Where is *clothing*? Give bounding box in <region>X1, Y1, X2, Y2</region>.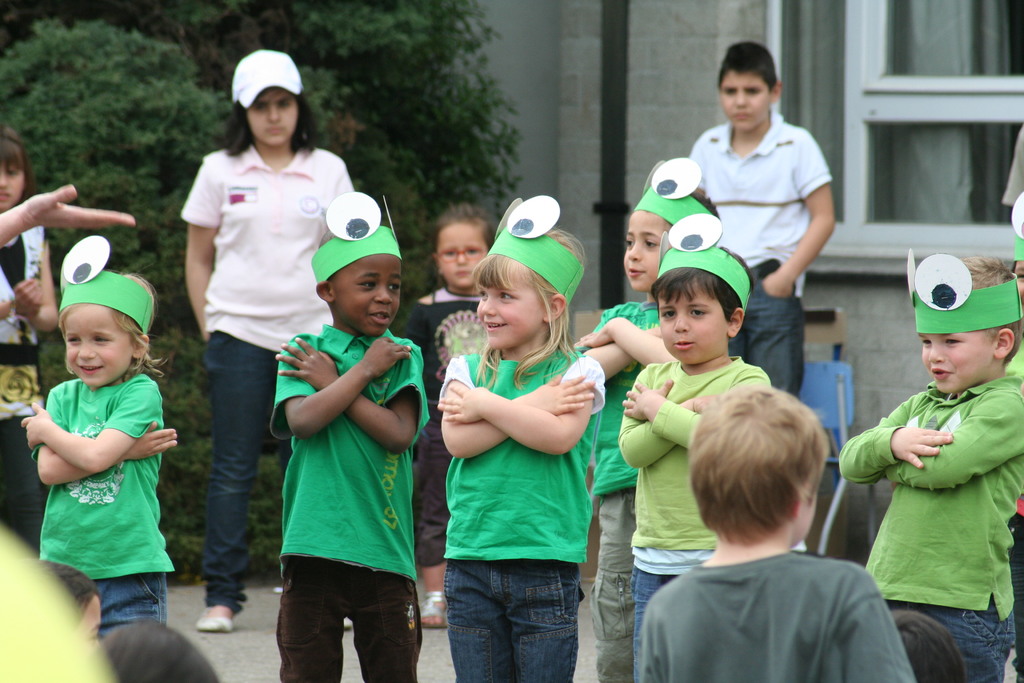
<region>0, 419, 34, 536</region>.
